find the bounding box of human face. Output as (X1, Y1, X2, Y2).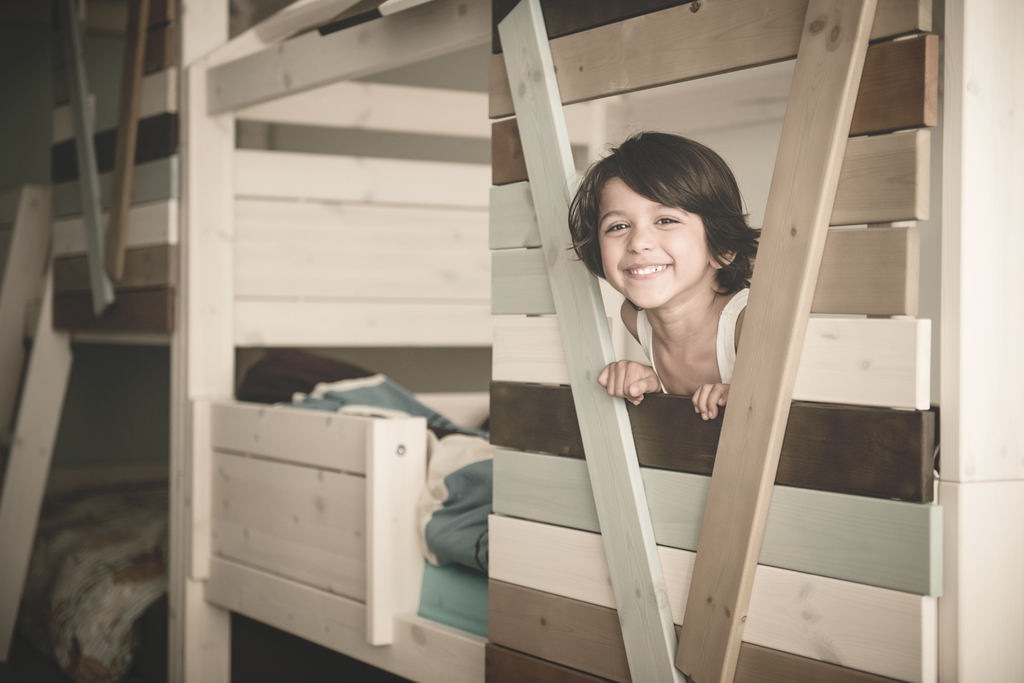
(602, 174, 710, 309).
